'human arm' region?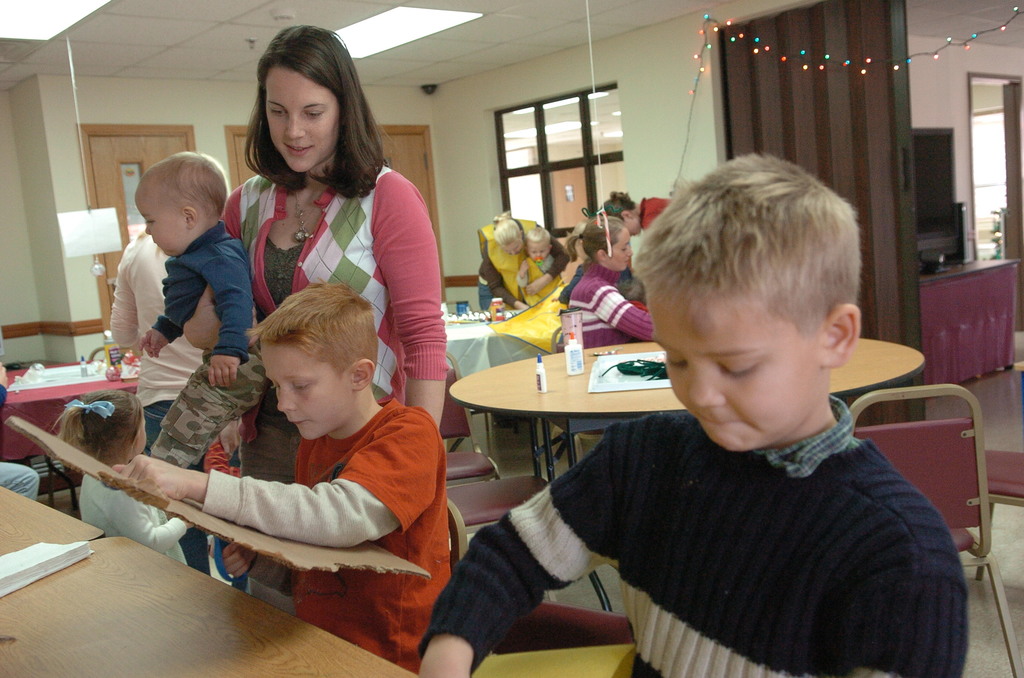
(x1=520, y1=259, x2=531, y2=289)
